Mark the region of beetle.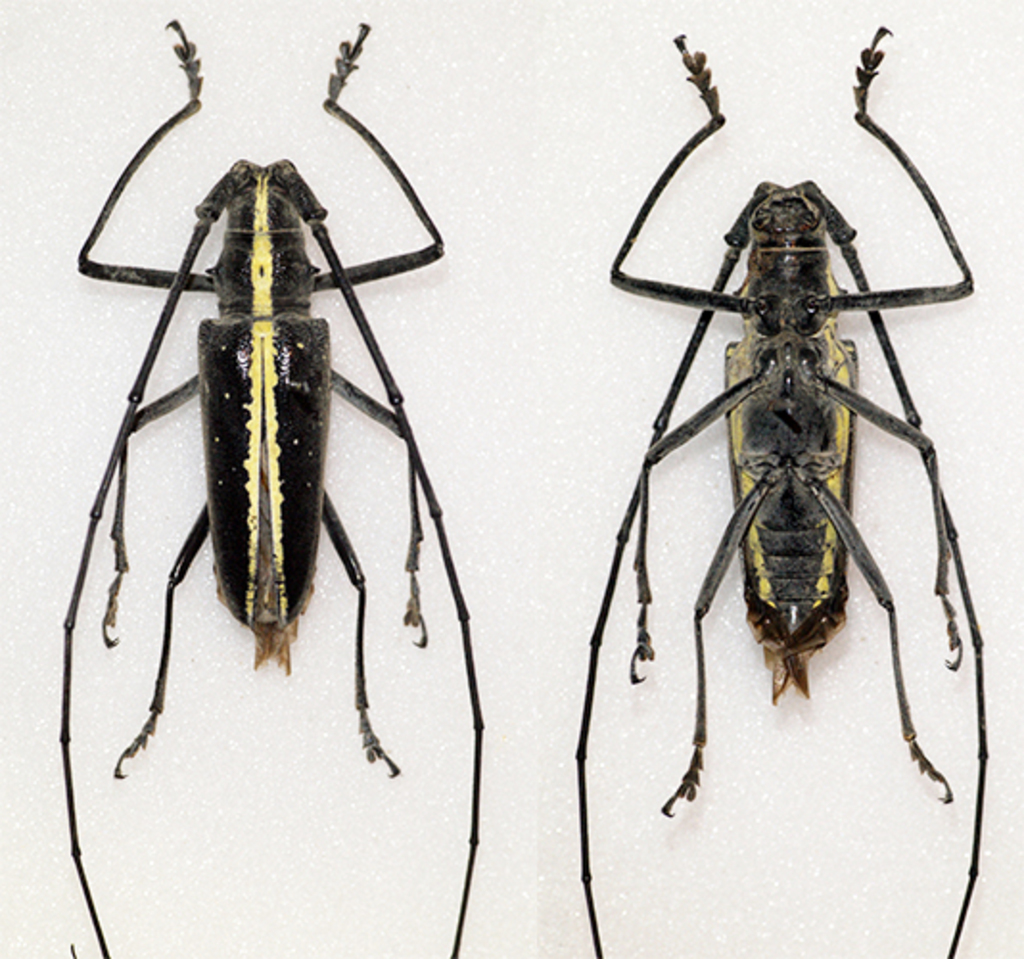
Region: (56, 12, 489, 957).
